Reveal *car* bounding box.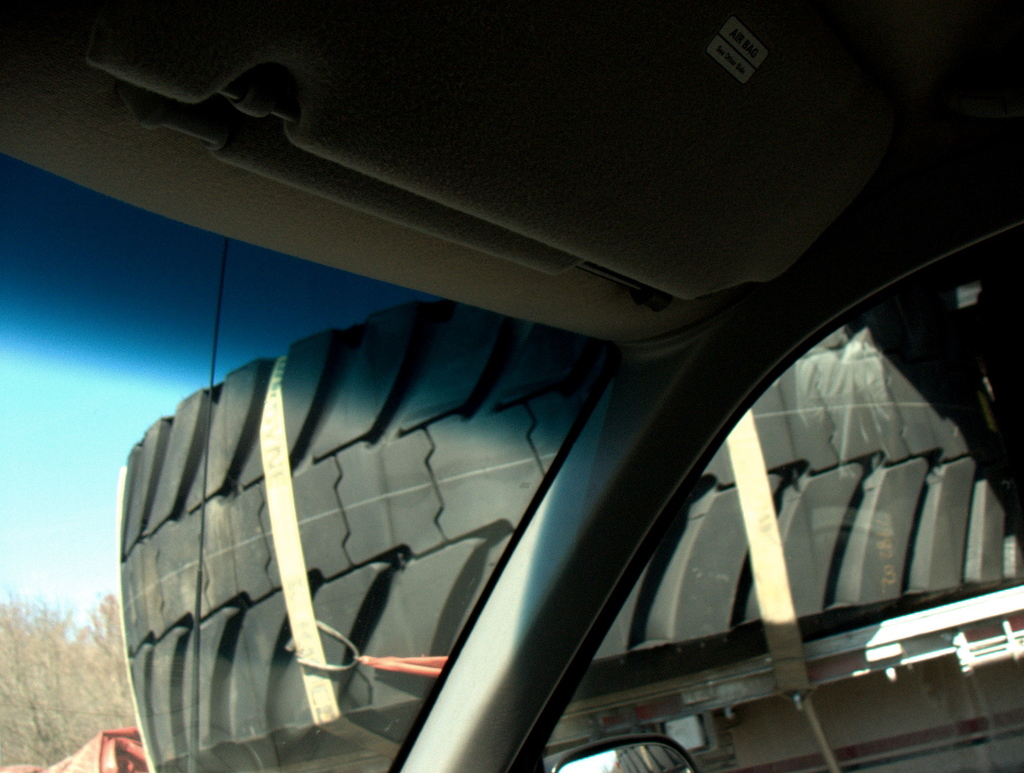
Revealed: select_region(0, 5, 1023, 772).
